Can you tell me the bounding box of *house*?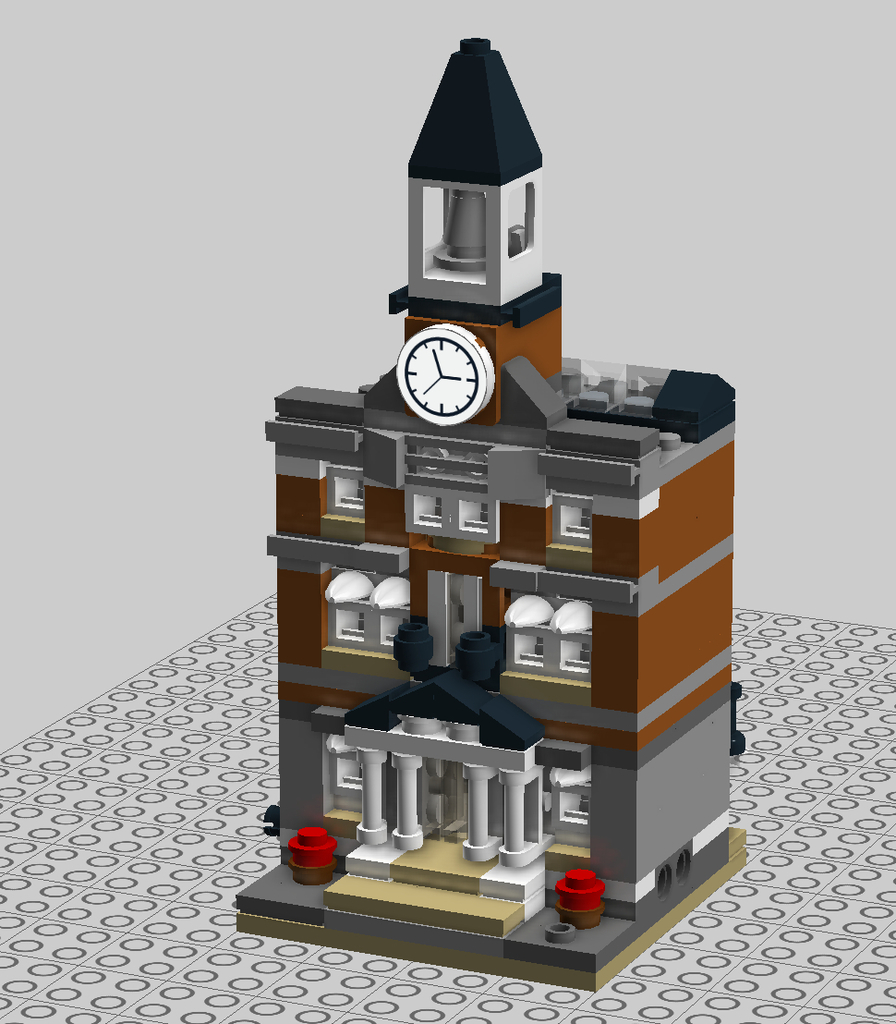
bbox=(235, 36, 753, 994).
